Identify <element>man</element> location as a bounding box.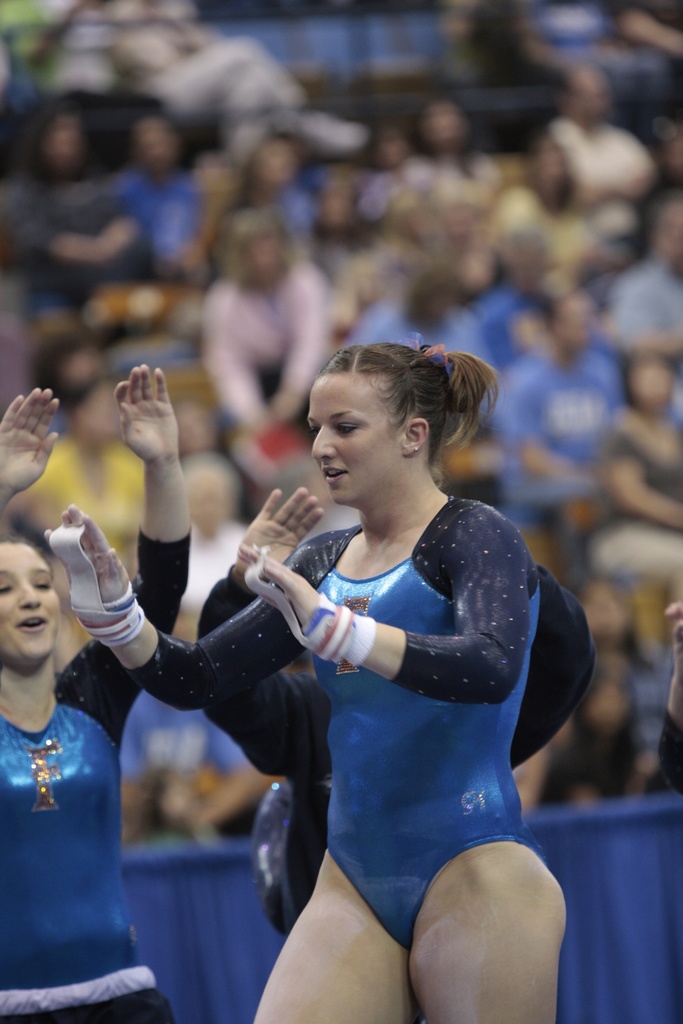
120,120,197,273.
